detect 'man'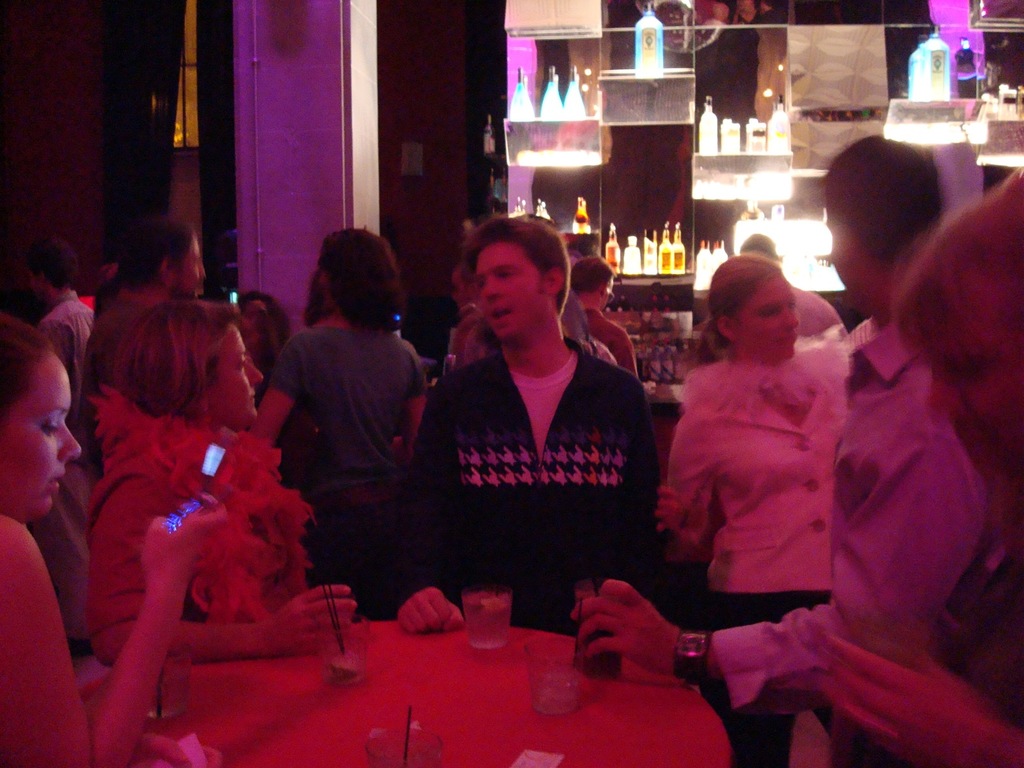
[83, 220, 202, 447]
